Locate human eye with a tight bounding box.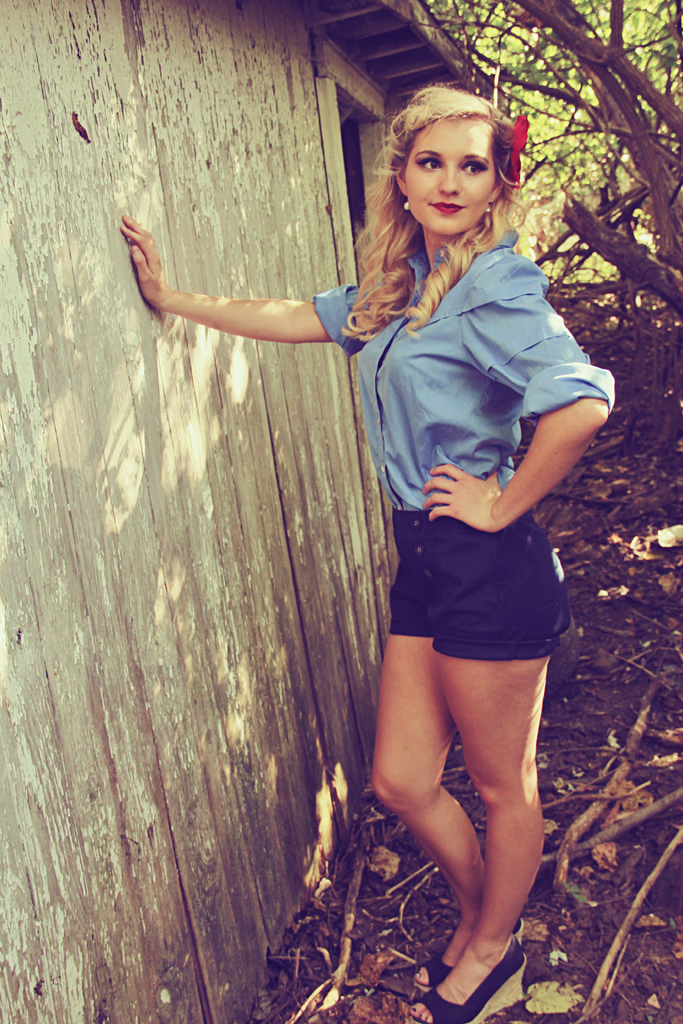
416:150:440:171.
